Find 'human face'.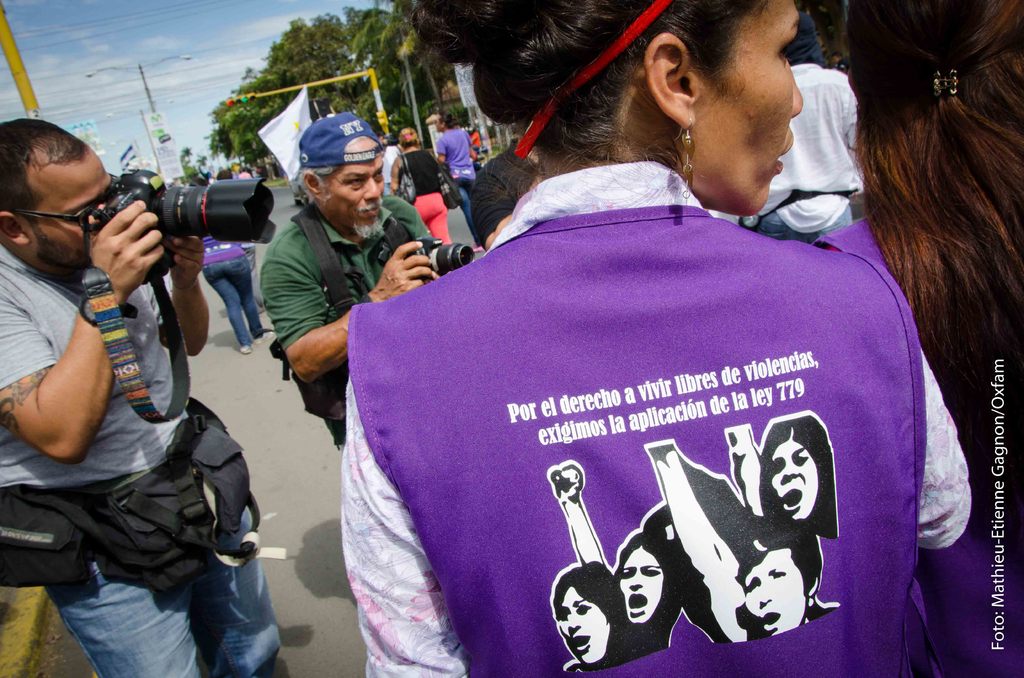
l=733, t=560, r=821, b=641.
